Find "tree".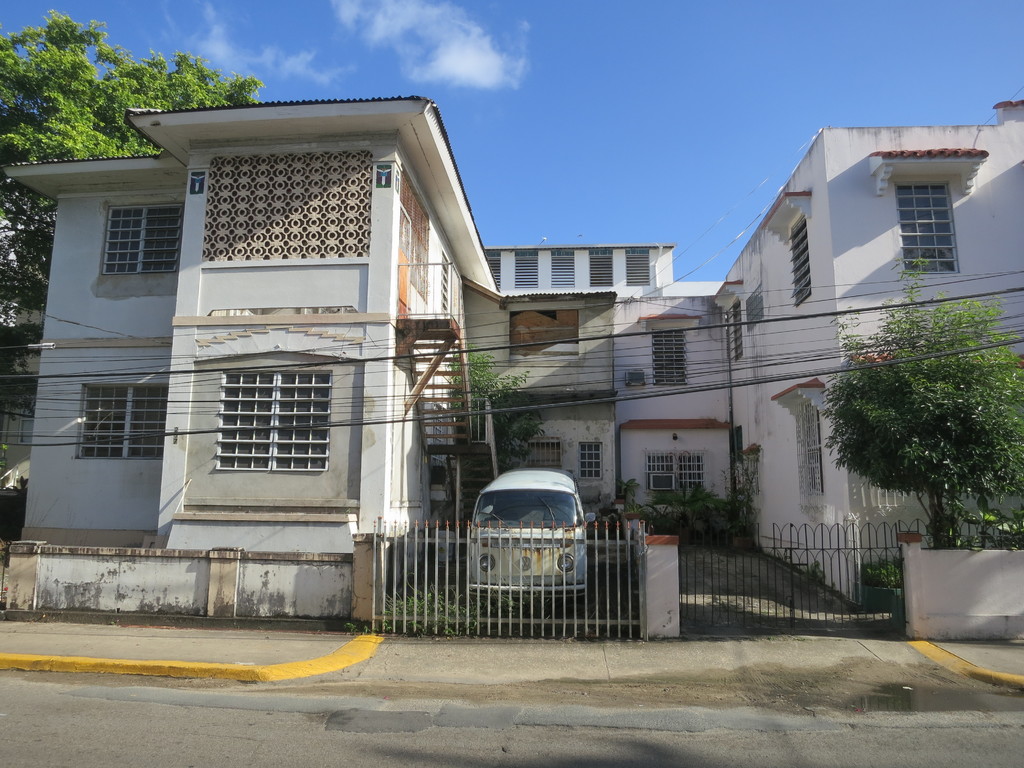
left=808, top=253, right=1023, bottom=549.
